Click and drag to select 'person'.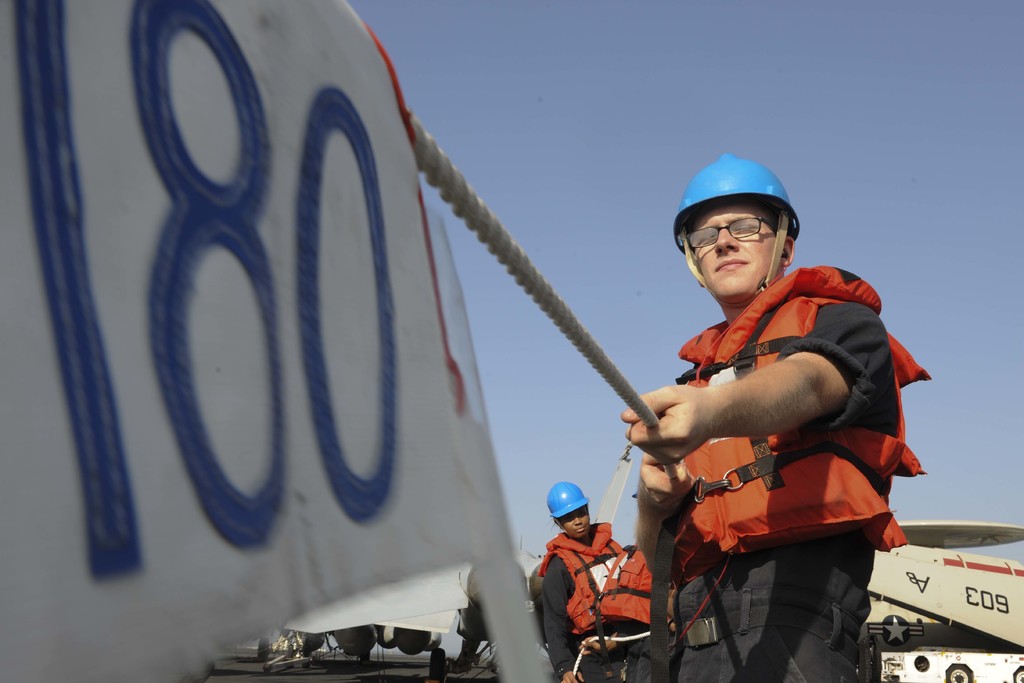
Selection: (627, 174, 906, 675).
